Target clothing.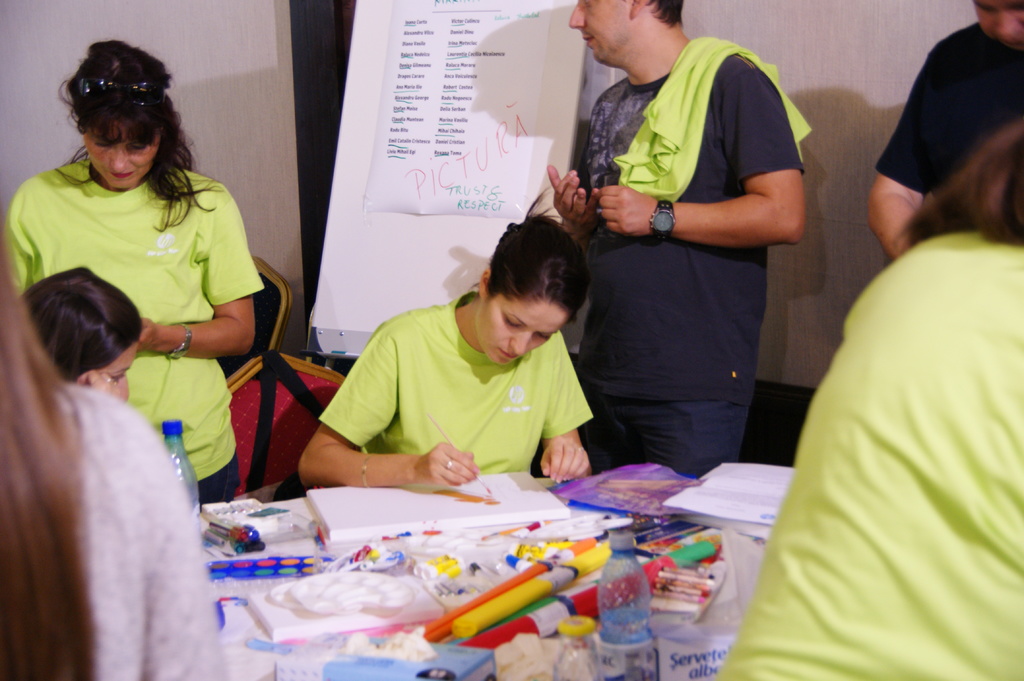
Target region: [38, 127, 257, 498].
